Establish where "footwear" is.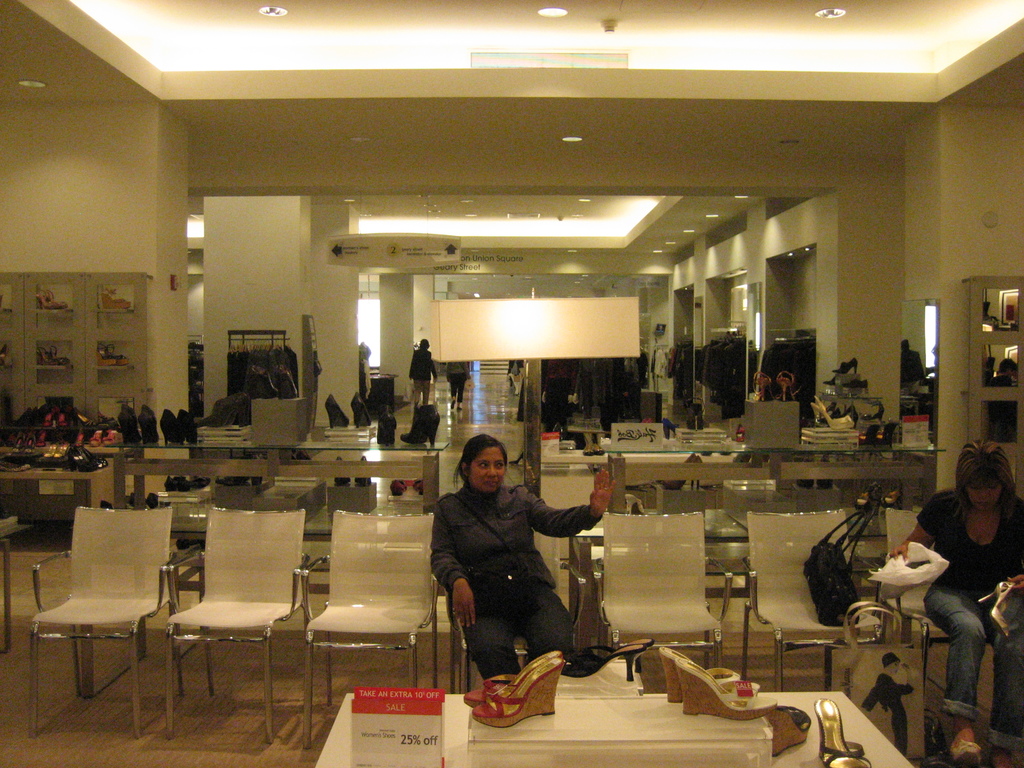
Established at pyautogui.locateOnScreen(376, 403, 396, 447).
